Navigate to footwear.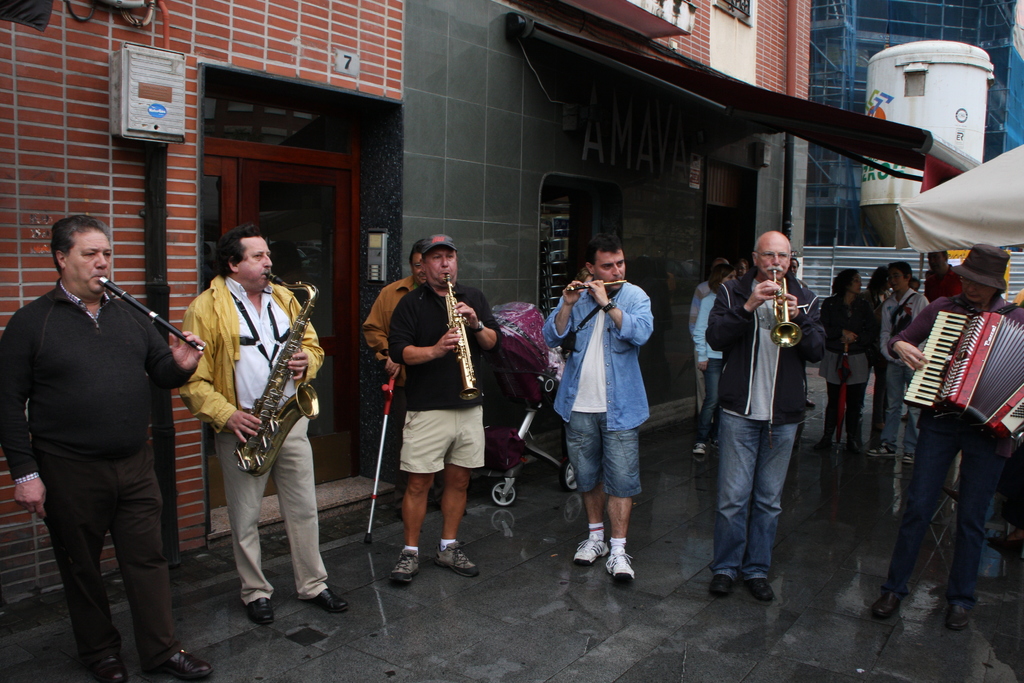
Navigation target: BBox(902, 452, 915, 463).
